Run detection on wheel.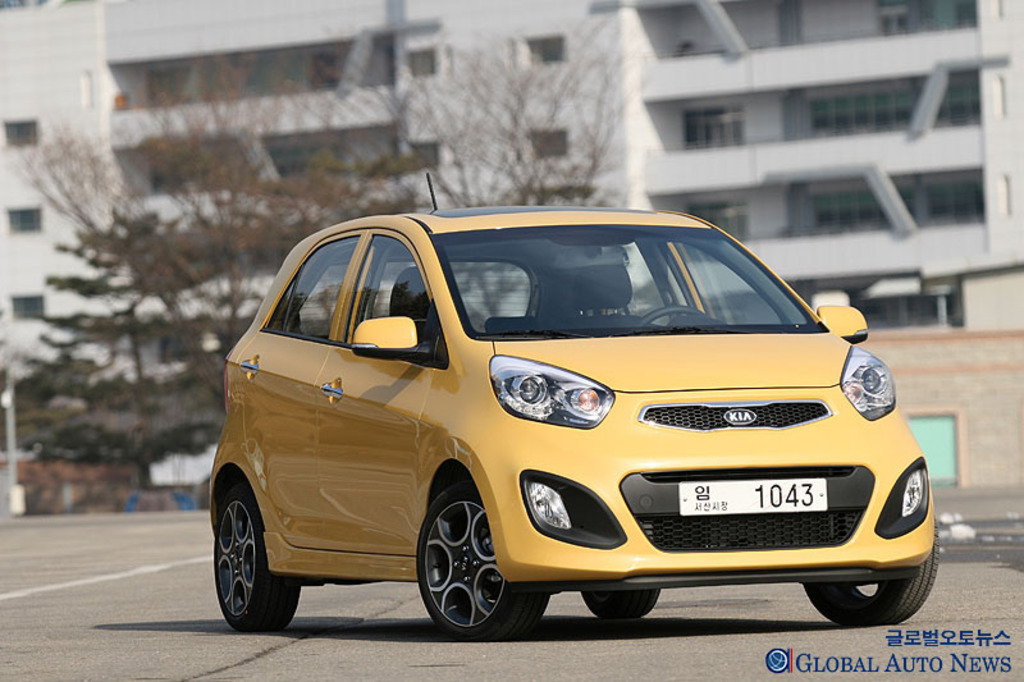
Result: [x1=413, y1=489, x2=547, y2=645].
